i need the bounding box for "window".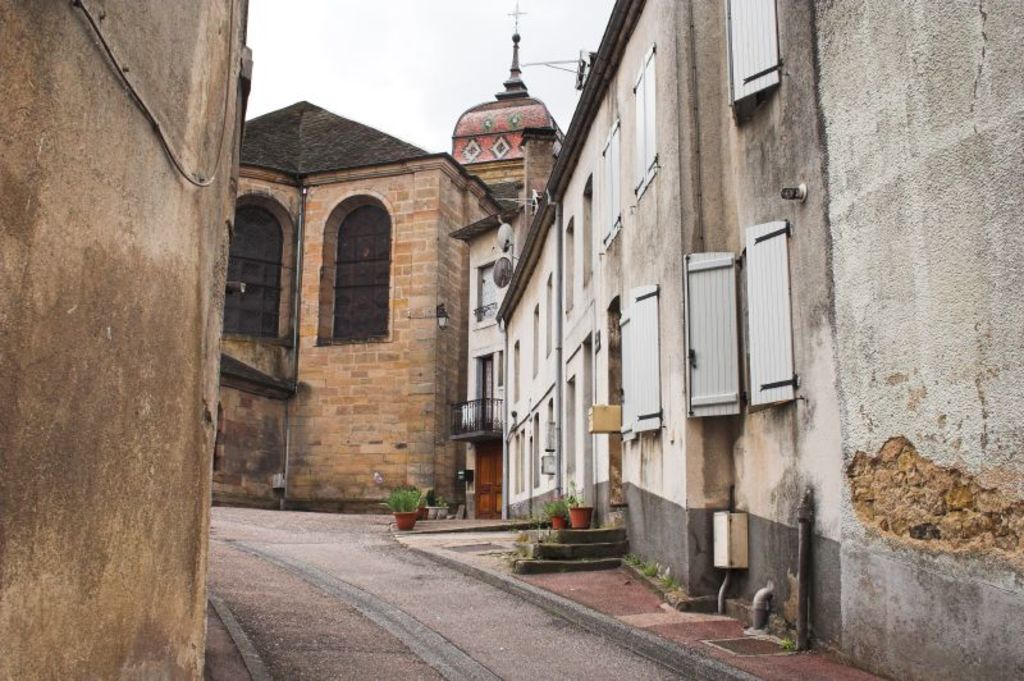
Here it is: x1=579, y1=168, x2=596, y2=288.
